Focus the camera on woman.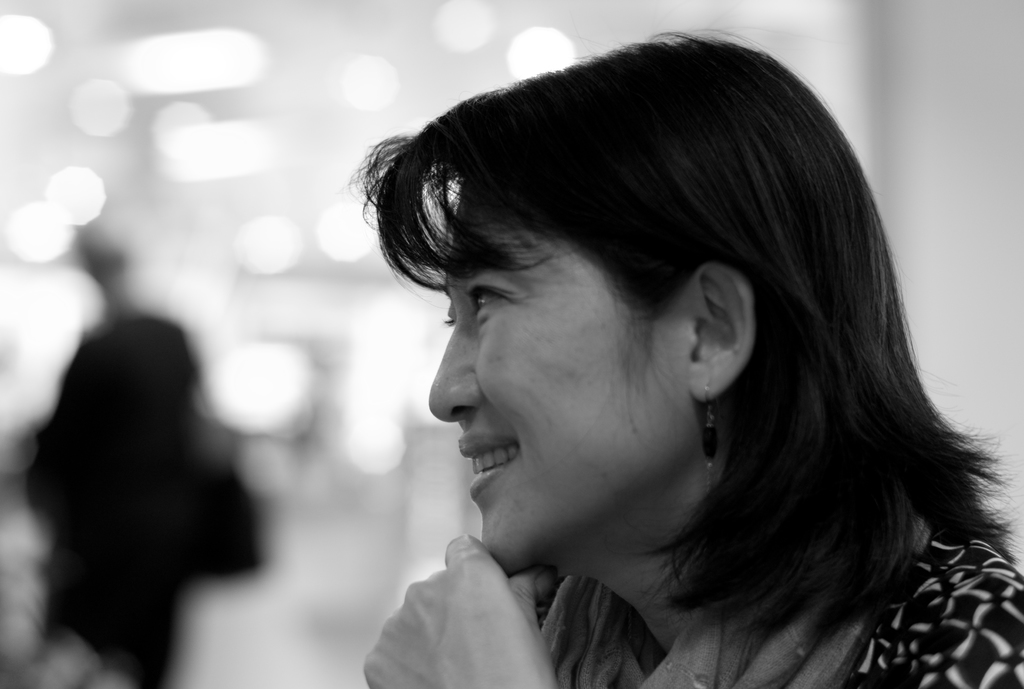
Focus region: detection(294, 21, 1004, 688).
